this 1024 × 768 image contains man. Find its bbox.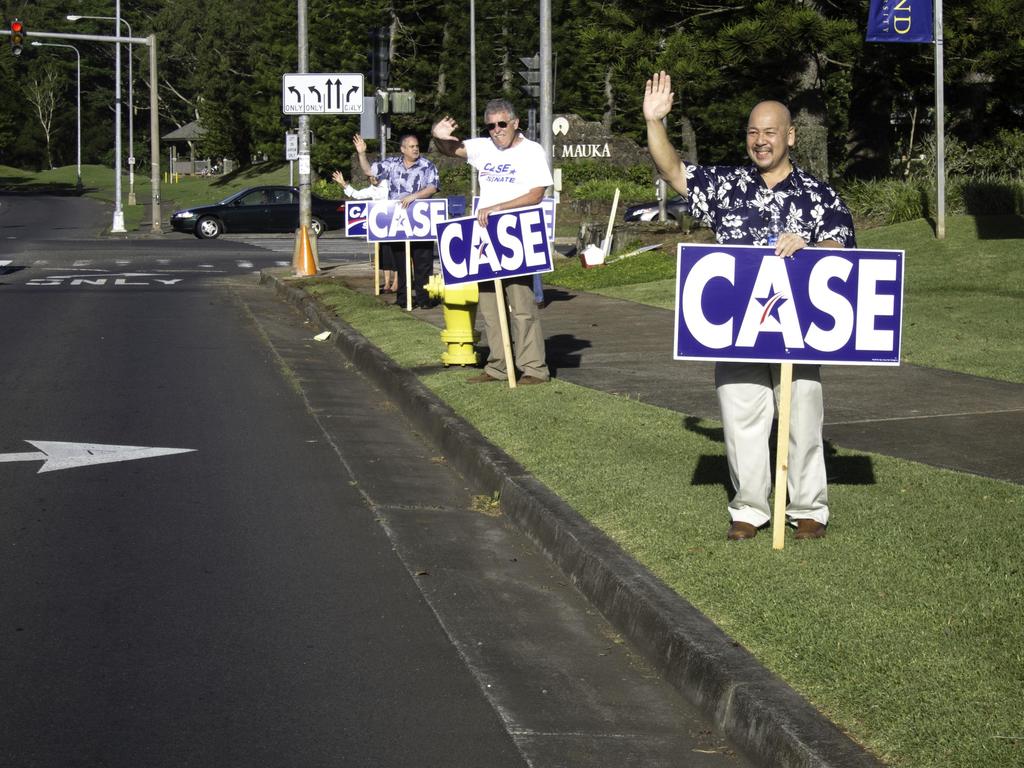
348:131:439:312.
